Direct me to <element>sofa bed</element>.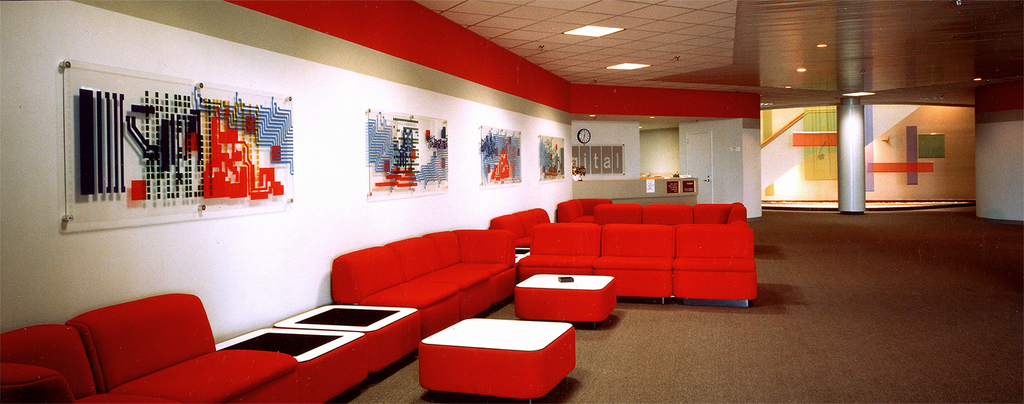
Direction: <region>560, 197, 609, 225</region>.
